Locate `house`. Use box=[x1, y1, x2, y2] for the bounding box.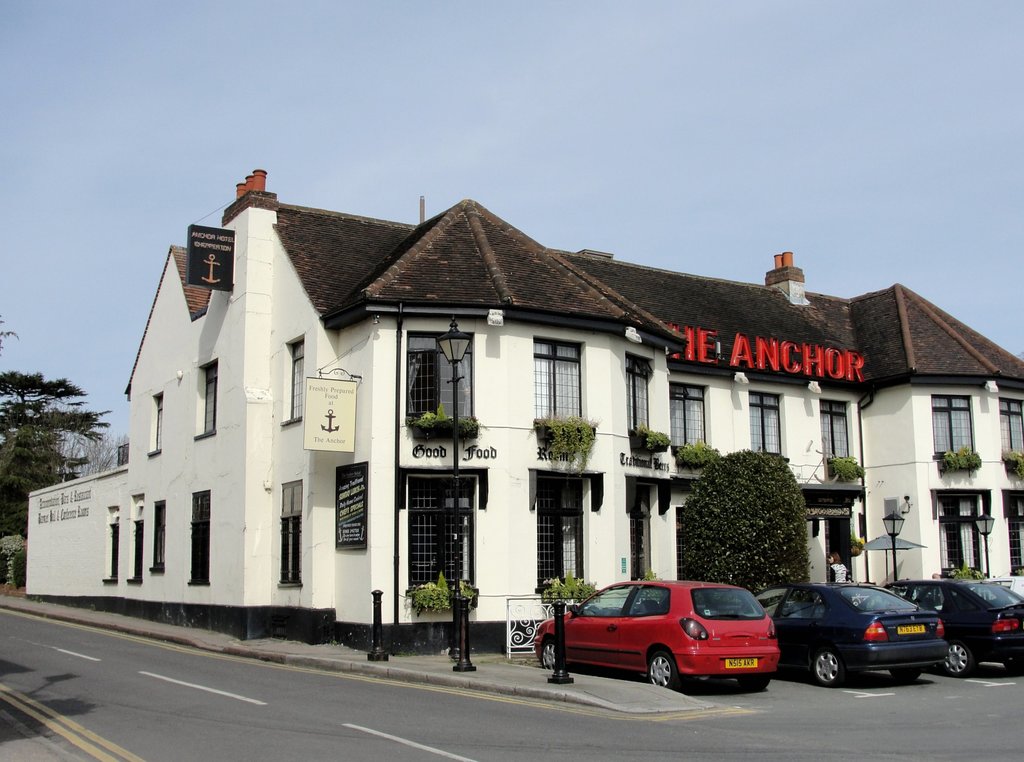
box=[18, 165, 1023, 662].
